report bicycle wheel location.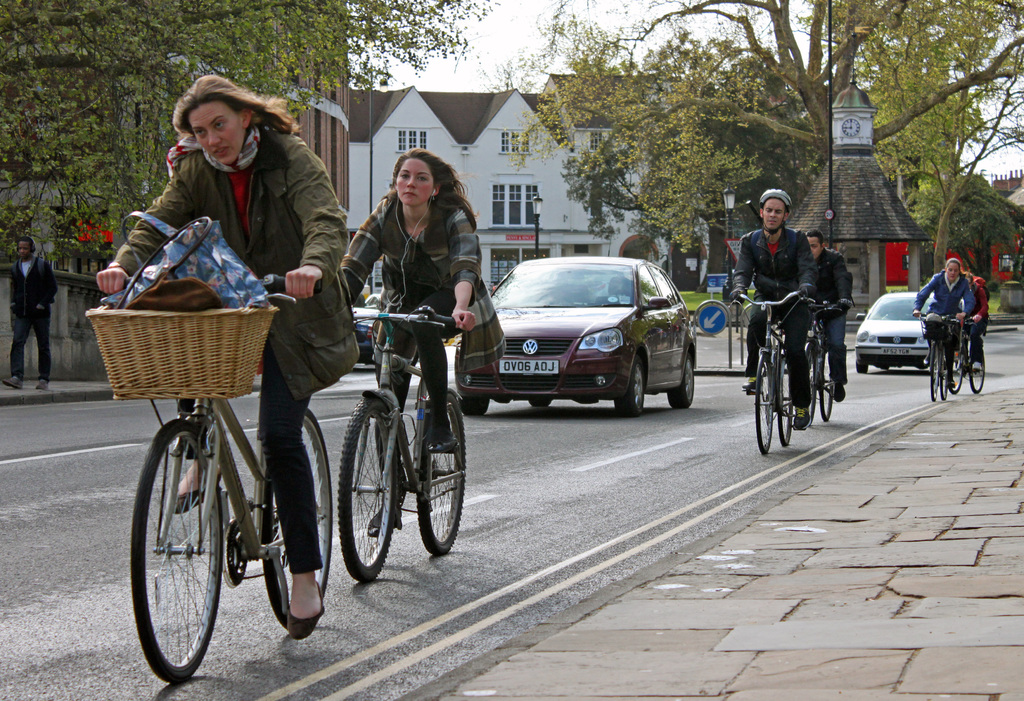
Report: Rect(413, 397, 468, 551).
